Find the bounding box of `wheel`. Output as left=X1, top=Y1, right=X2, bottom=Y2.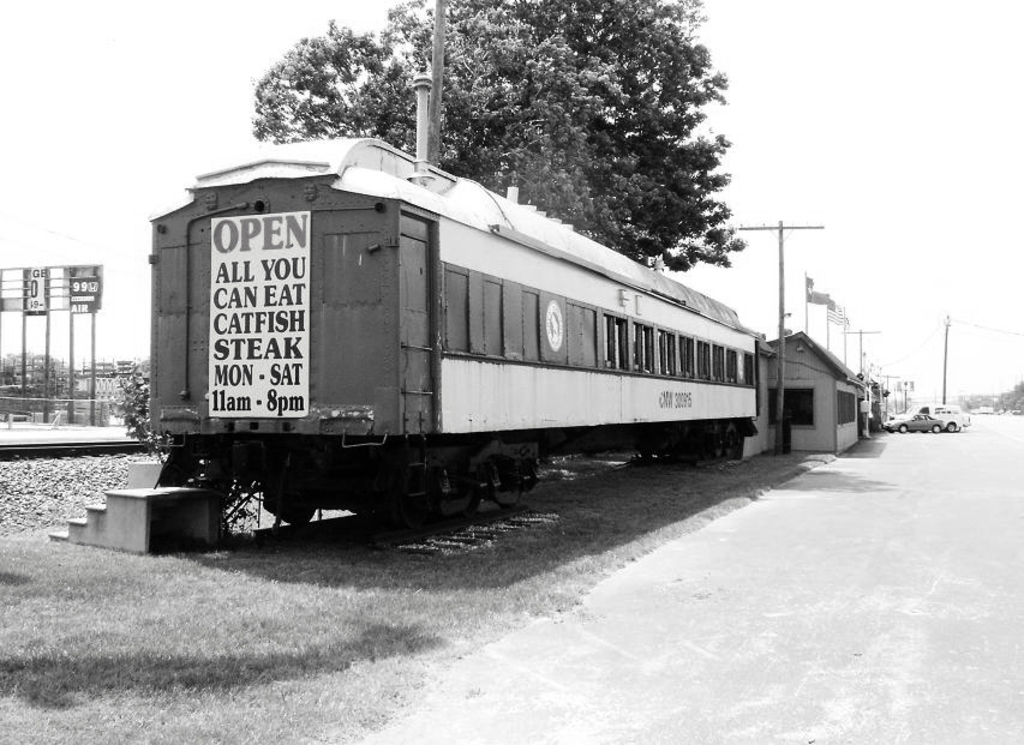
left=280, top=506, right=318, bottom=523.
